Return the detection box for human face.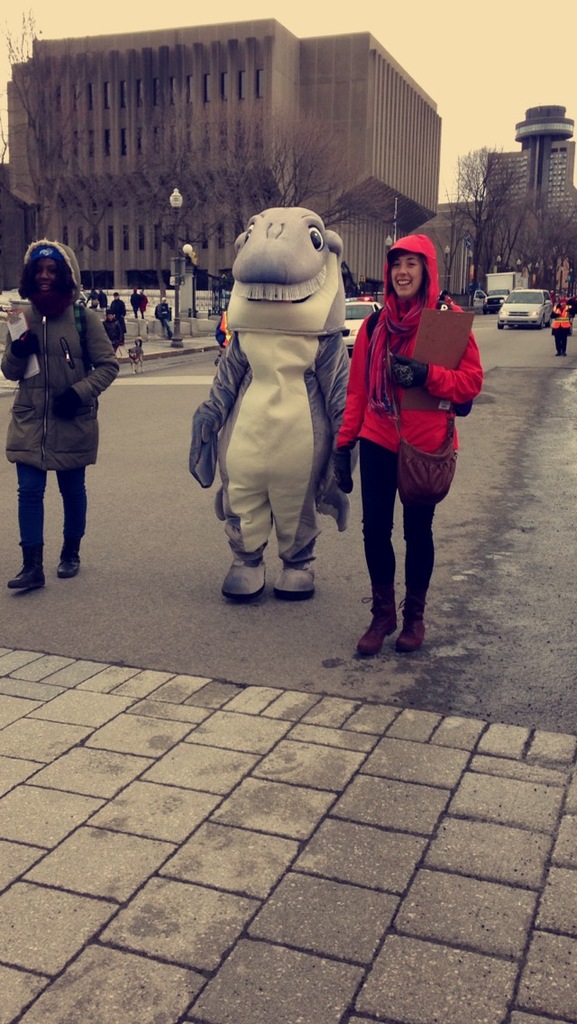
32, 257, 58, 296.
